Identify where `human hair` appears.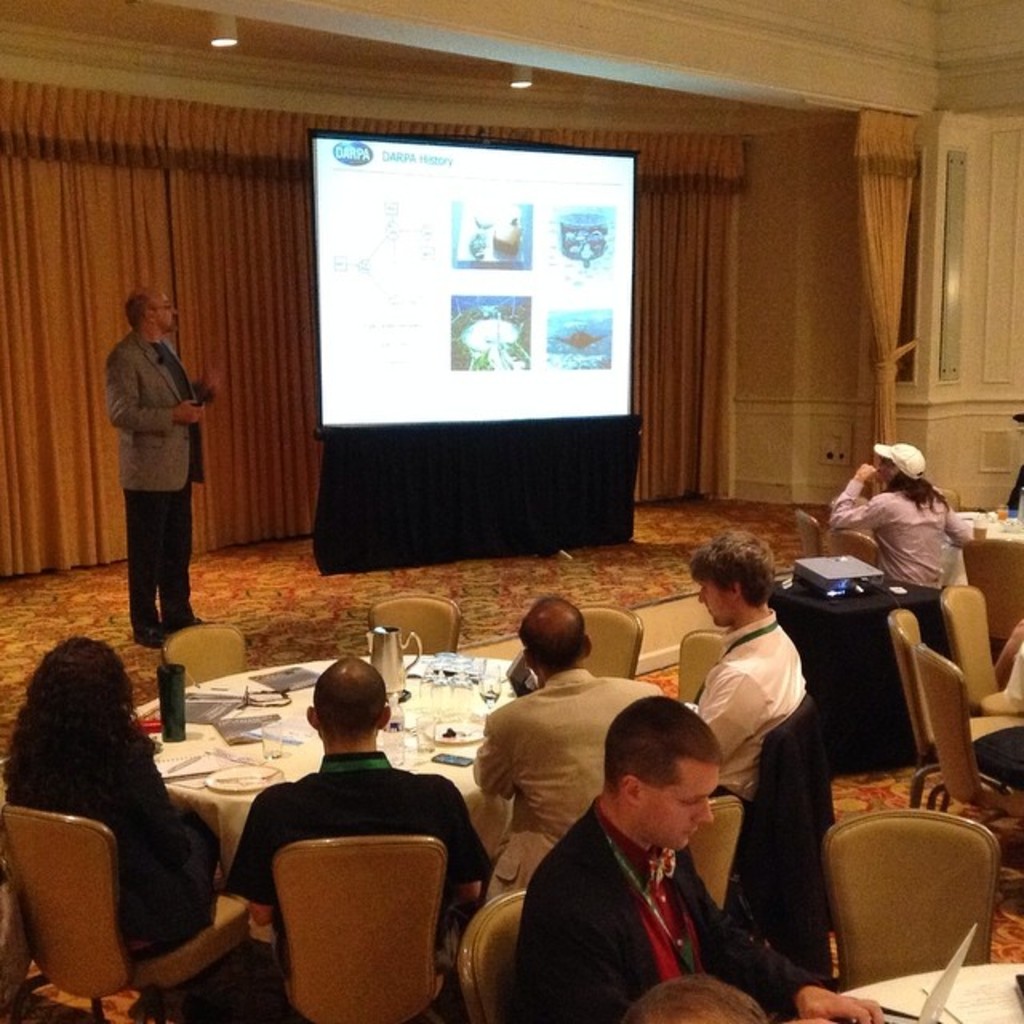
Appears at l=682, t=531, r=781, b=603.
